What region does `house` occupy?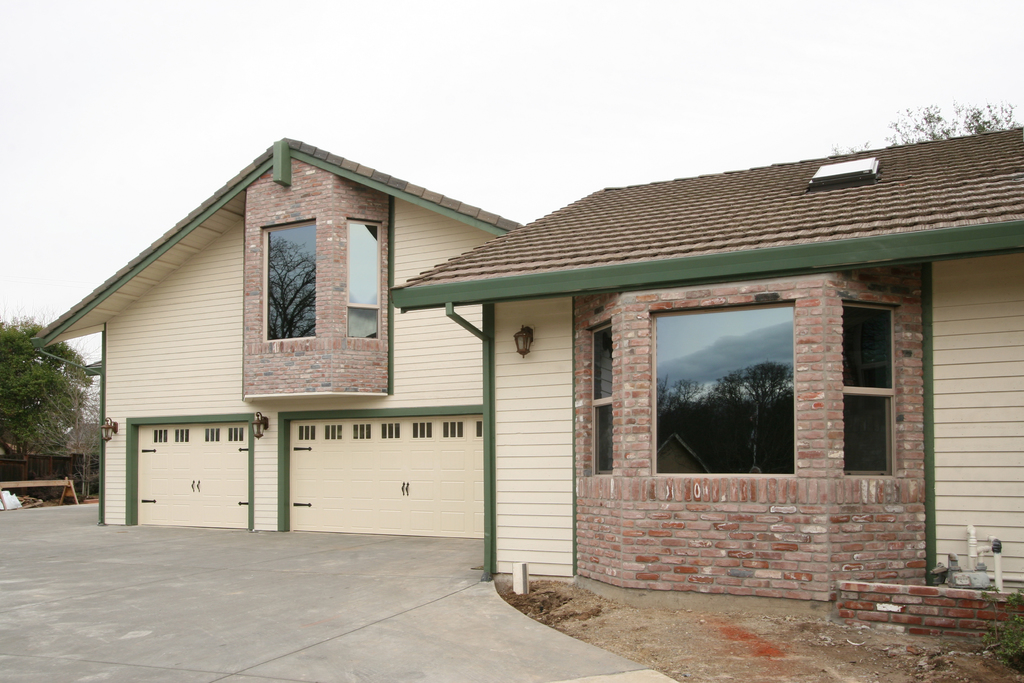
Rect(44, 117, 549, 544).
